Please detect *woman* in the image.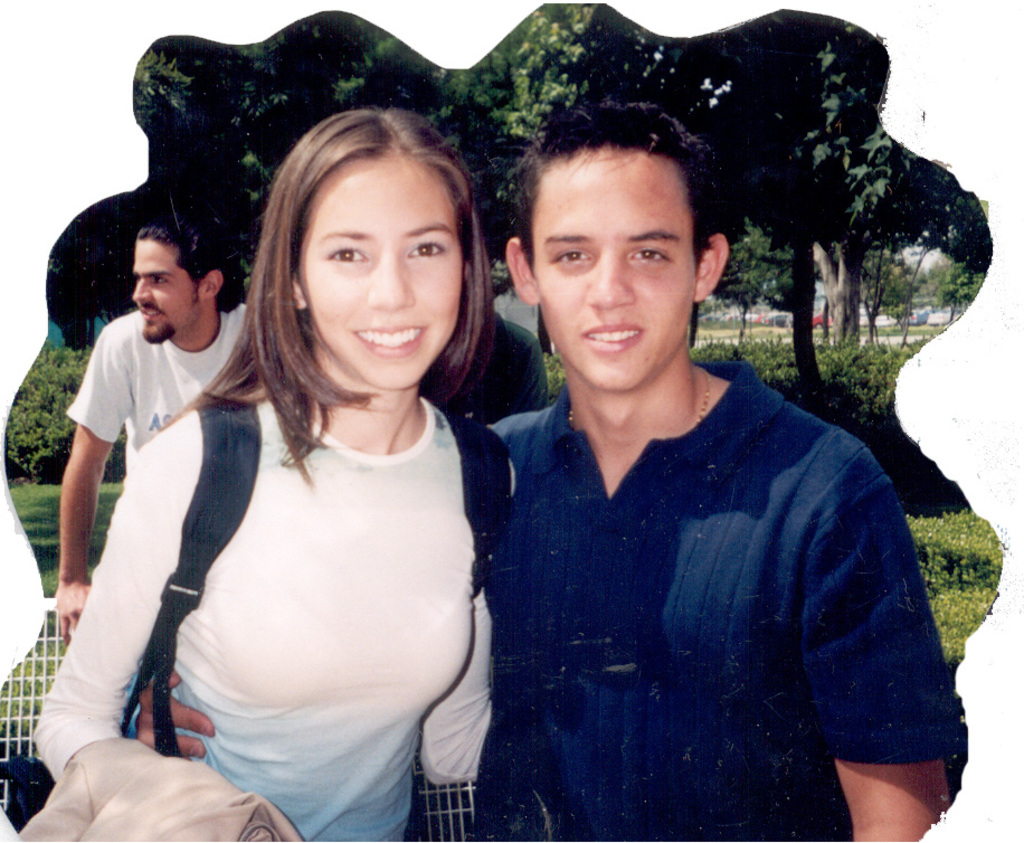
[x1=65, y1=80, x2=528, y2=835].
